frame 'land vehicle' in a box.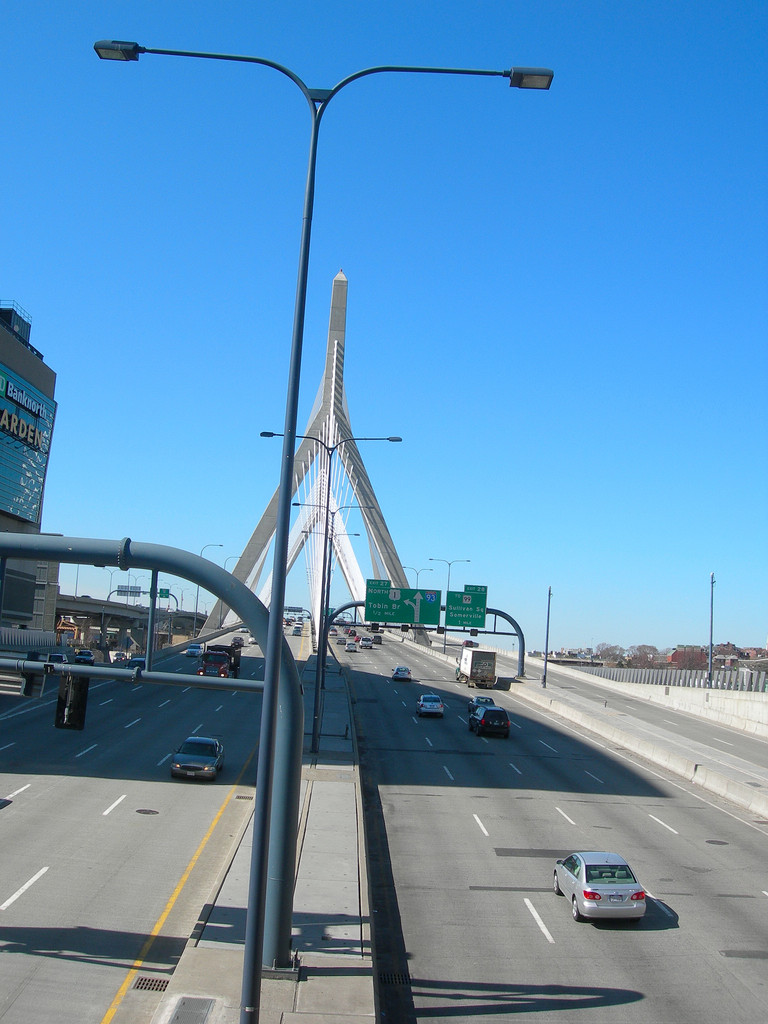
detection(342, 623, 351, 632).
